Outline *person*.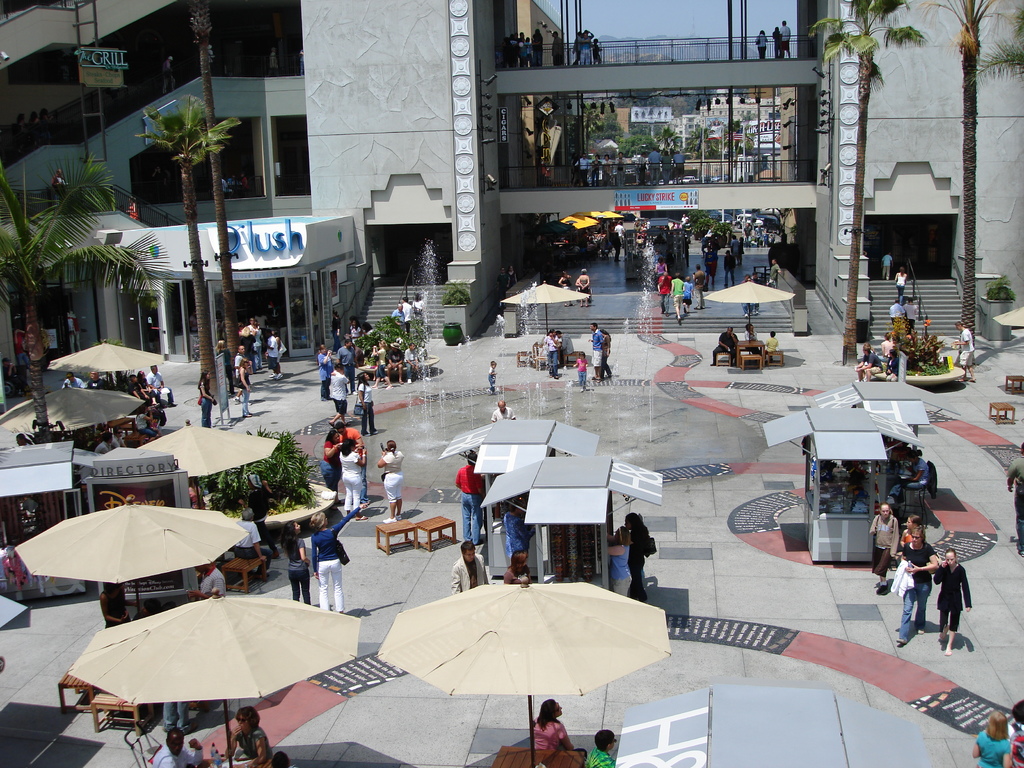
Outline: [639, 149, 650, 186].
